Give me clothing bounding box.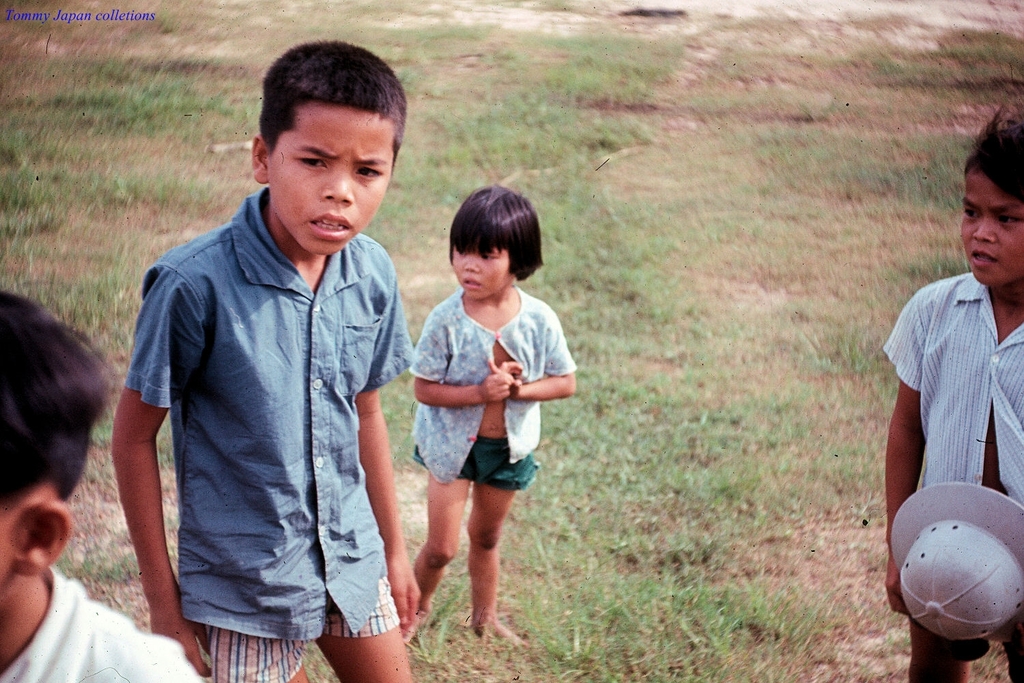
box(886, 273, 1023, 510).
